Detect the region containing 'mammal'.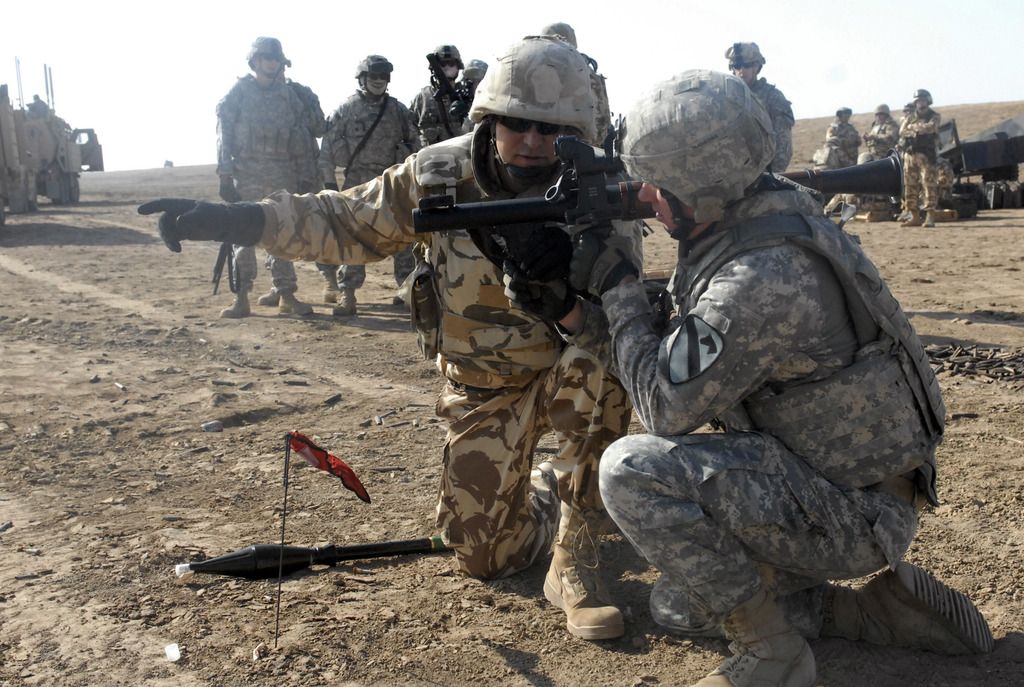
pyautogui.locateOnScreen(135, 29, 636, 633).
